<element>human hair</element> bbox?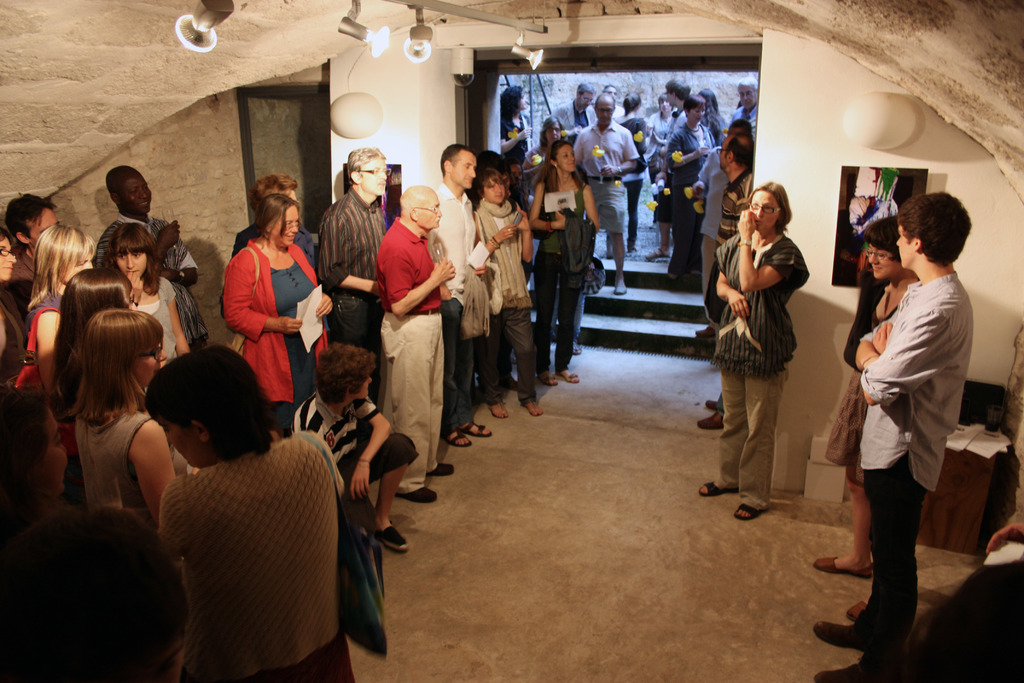
detection(725, 116, 753, 138)
